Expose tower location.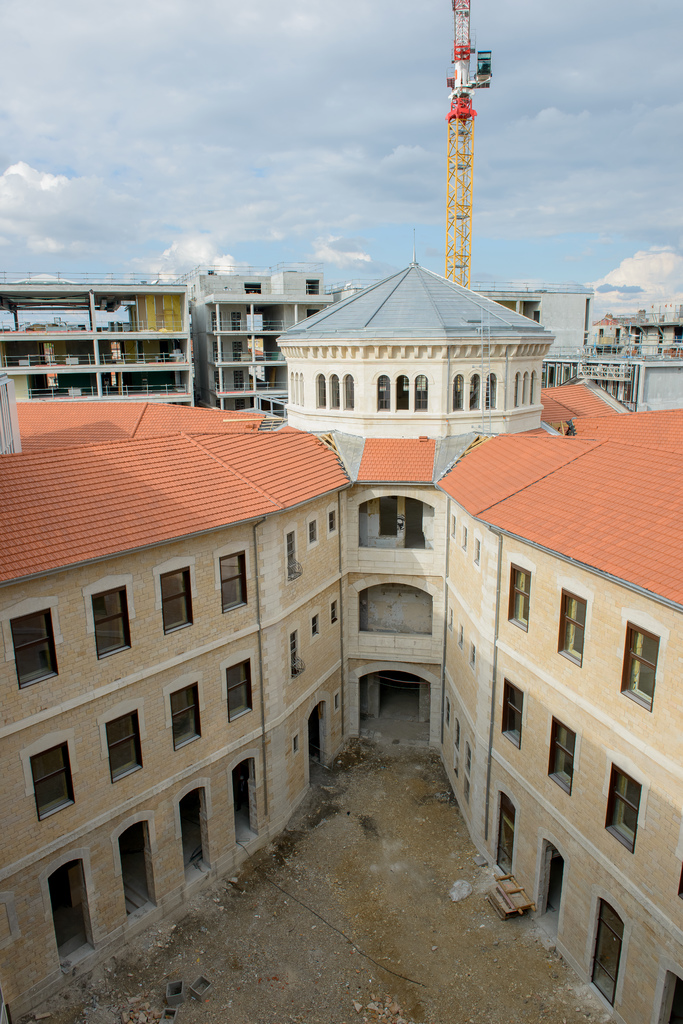
Exposed at 425:45:522:285.
